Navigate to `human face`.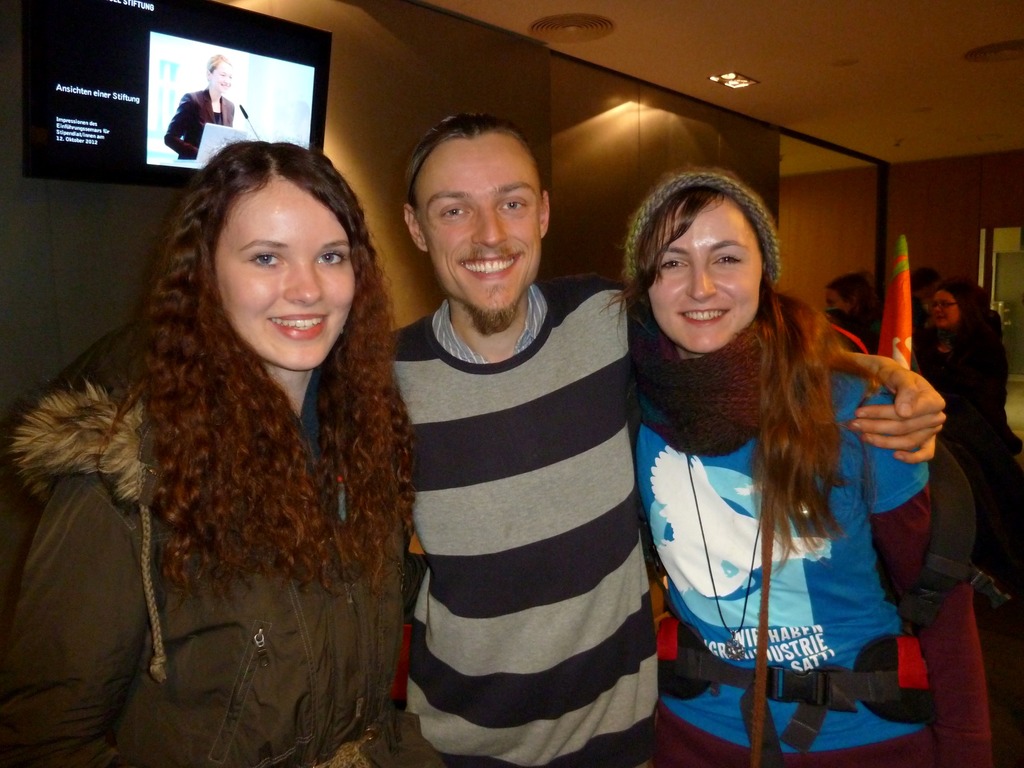
Navigation target: x1=415 y1=138 x2=538 y2=318.
